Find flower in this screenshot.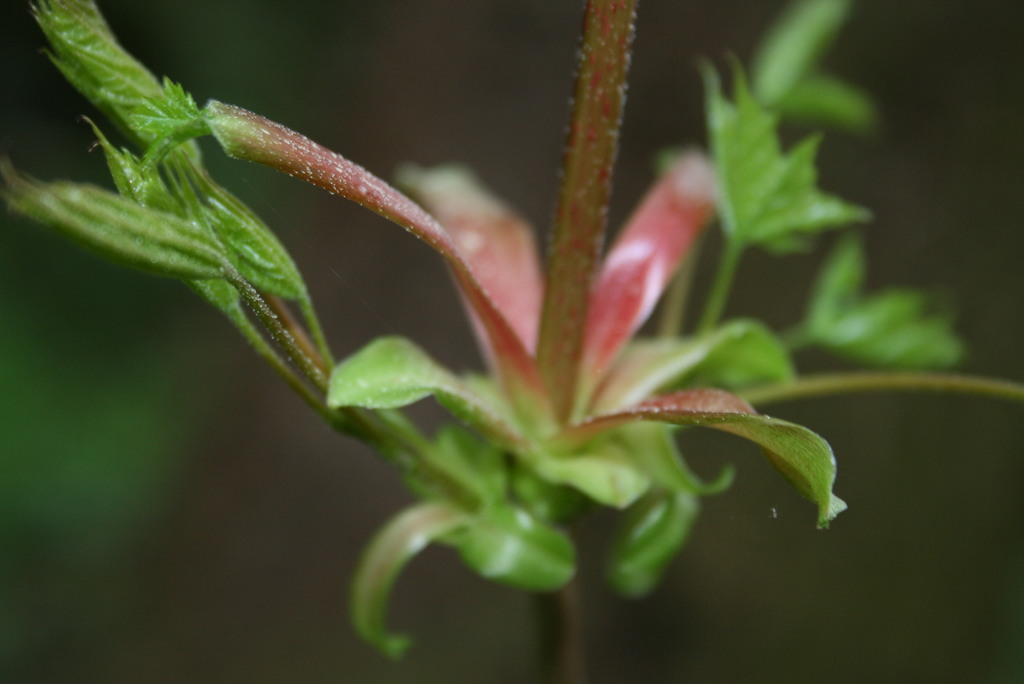
The bounding box for flower is bbox=(196, 112, 861, 527).
